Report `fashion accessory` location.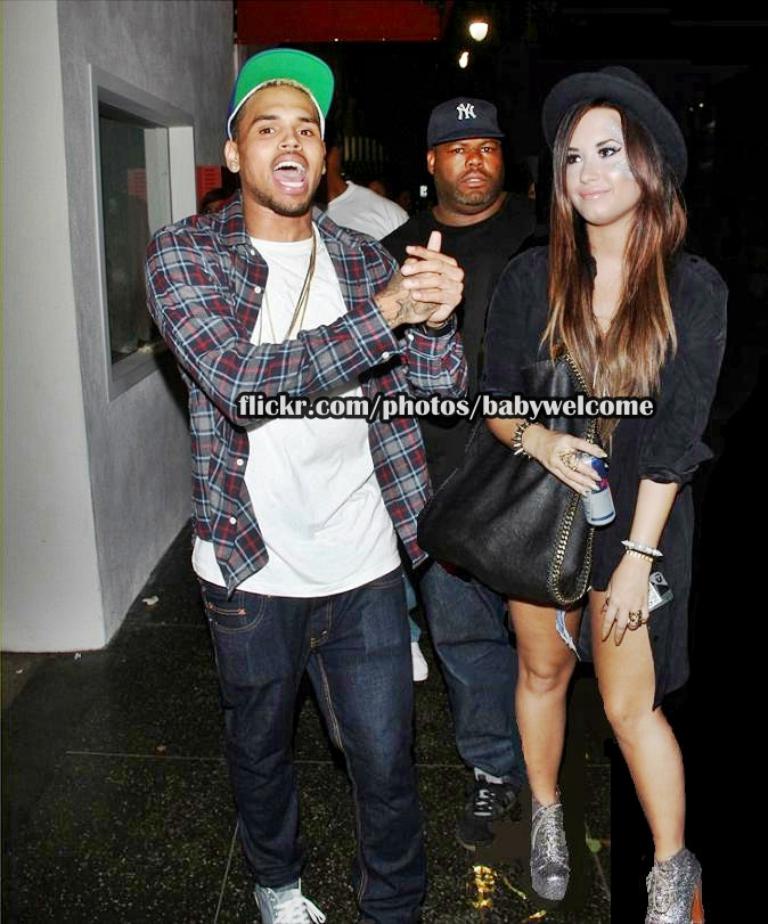
Report: 513,412,546,459.
